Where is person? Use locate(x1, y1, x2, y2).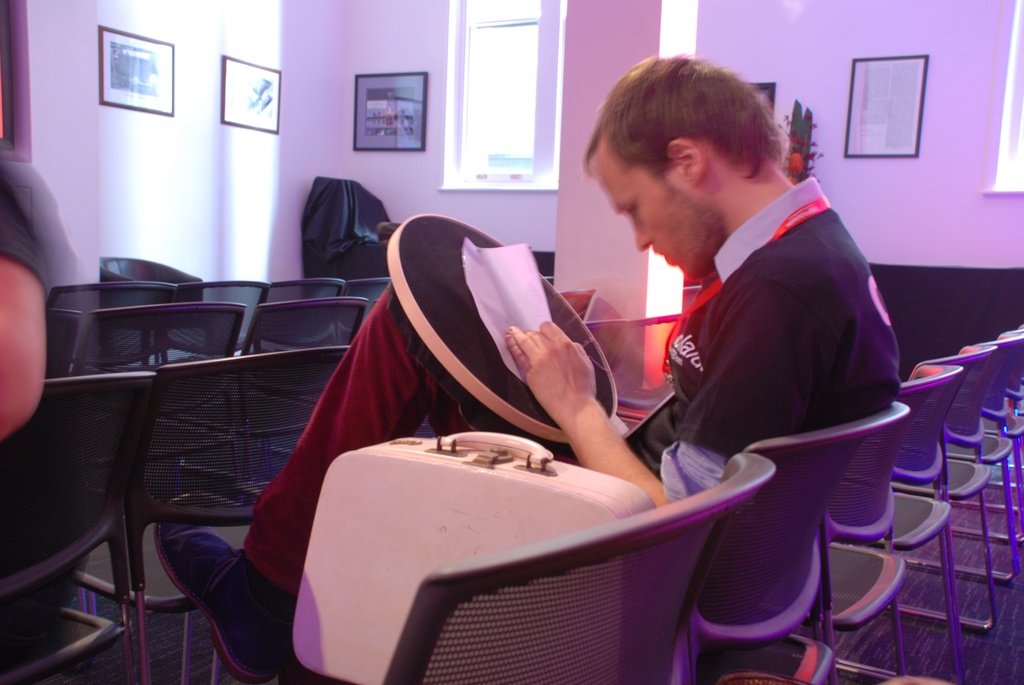
locate(0, 134, 80, 443).
